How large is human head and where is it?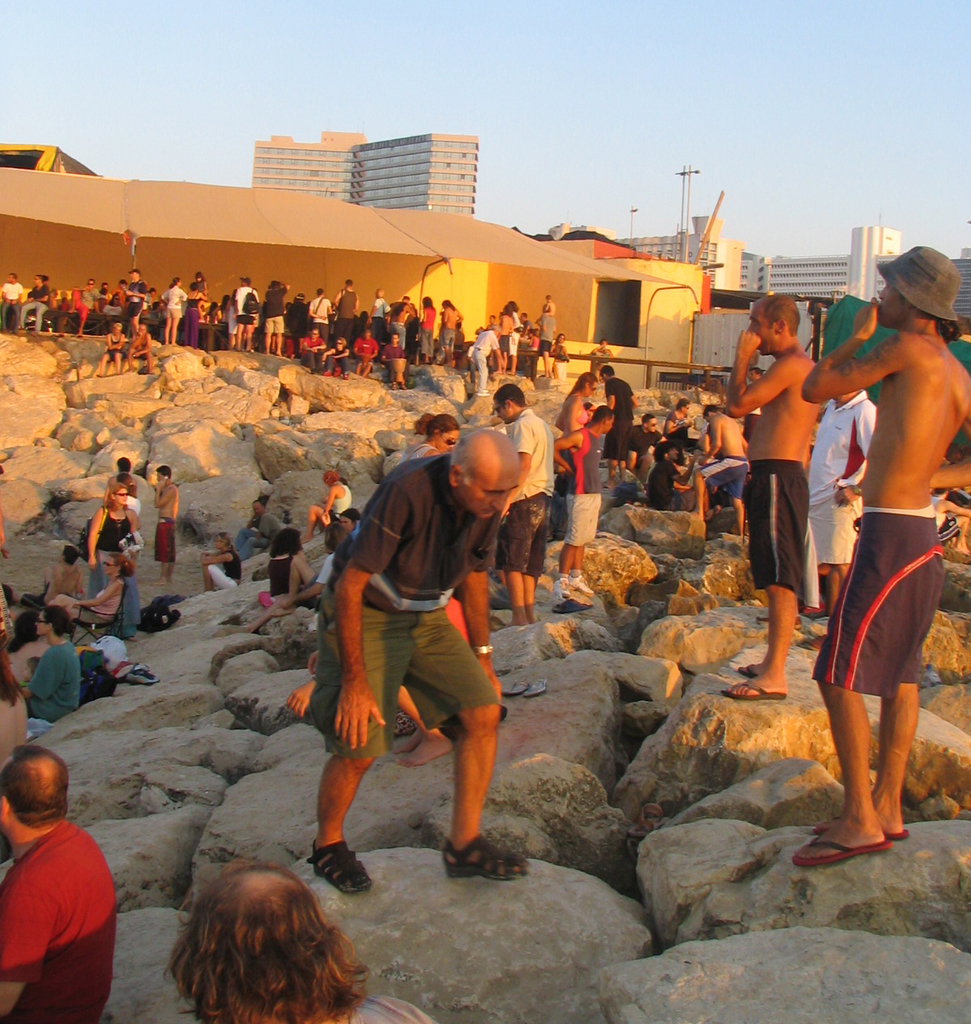
Bounding box: detection(427, 411, 462, 452).
